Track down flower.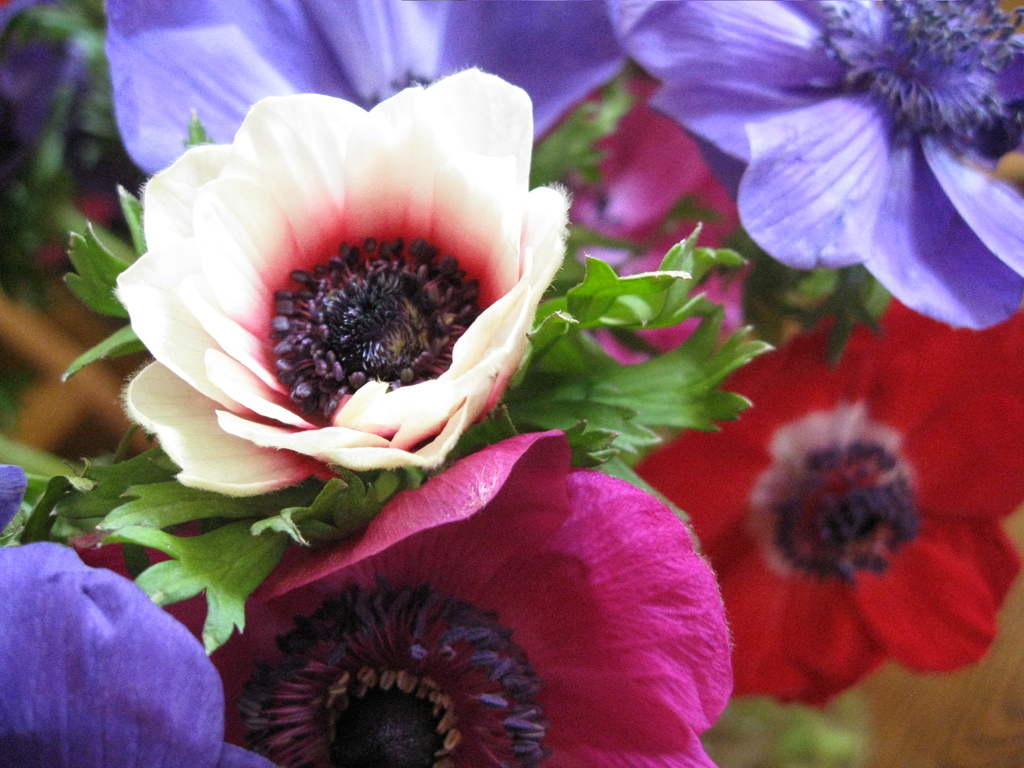
Tracked to detection(111, 64, 574, 500).
